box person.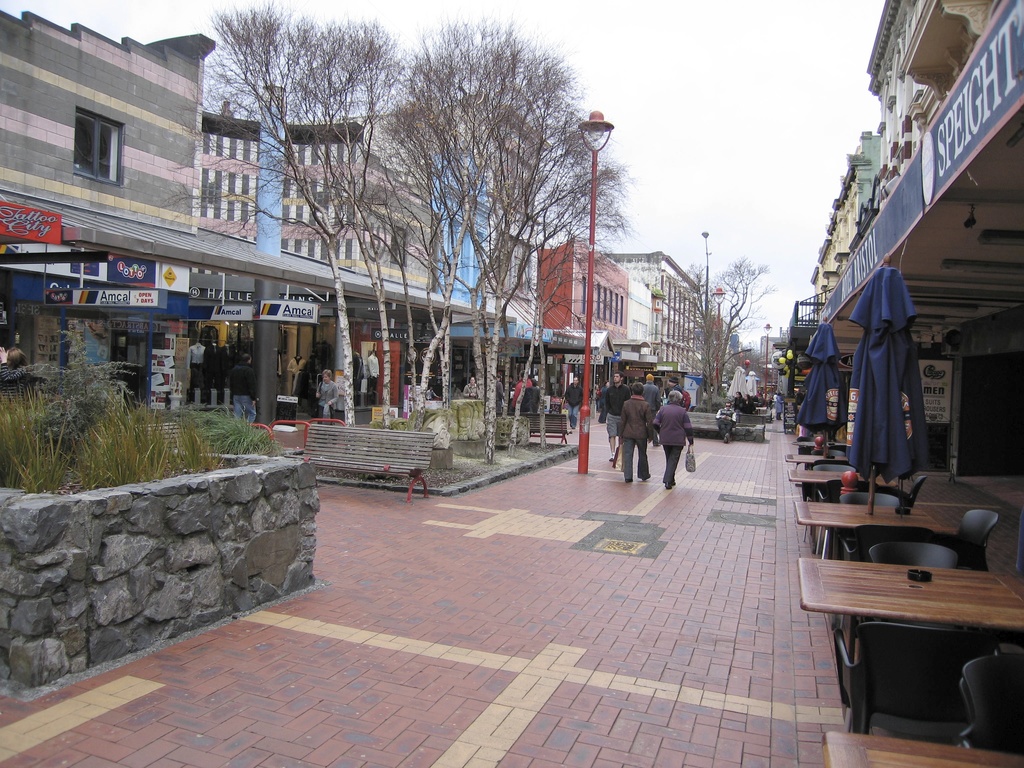
<bbox>316, 368, 337, 430</bbox>.
